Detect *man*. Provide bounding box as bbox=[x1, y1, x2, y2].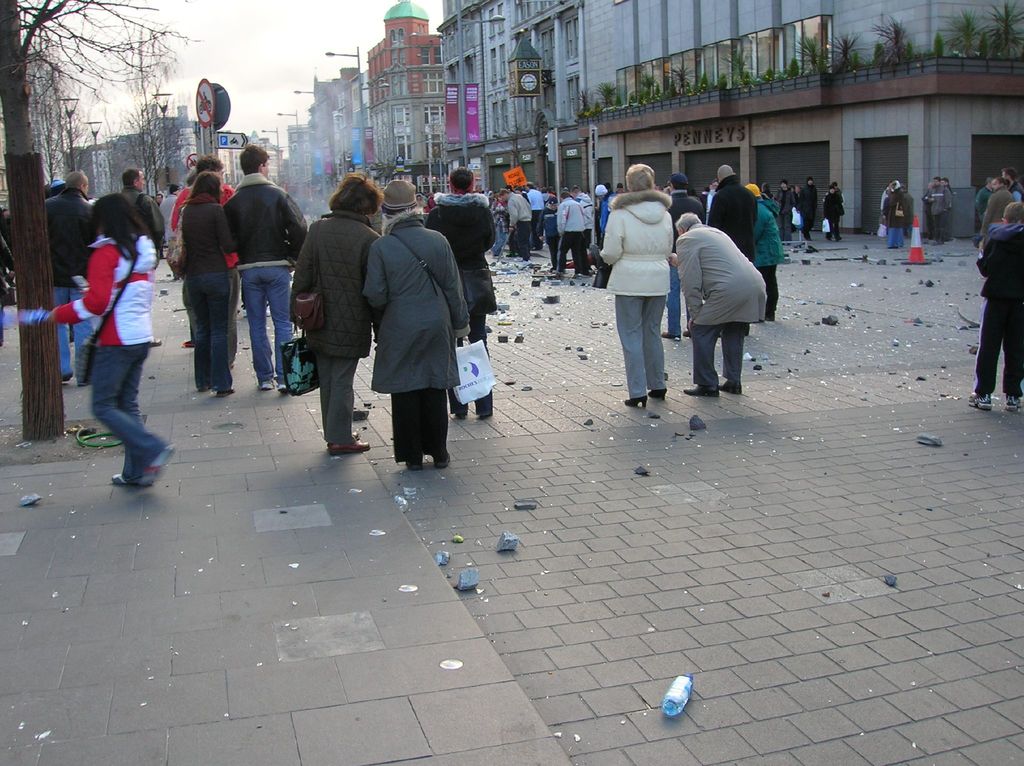
bbox=[489, 181, 541, 268].
